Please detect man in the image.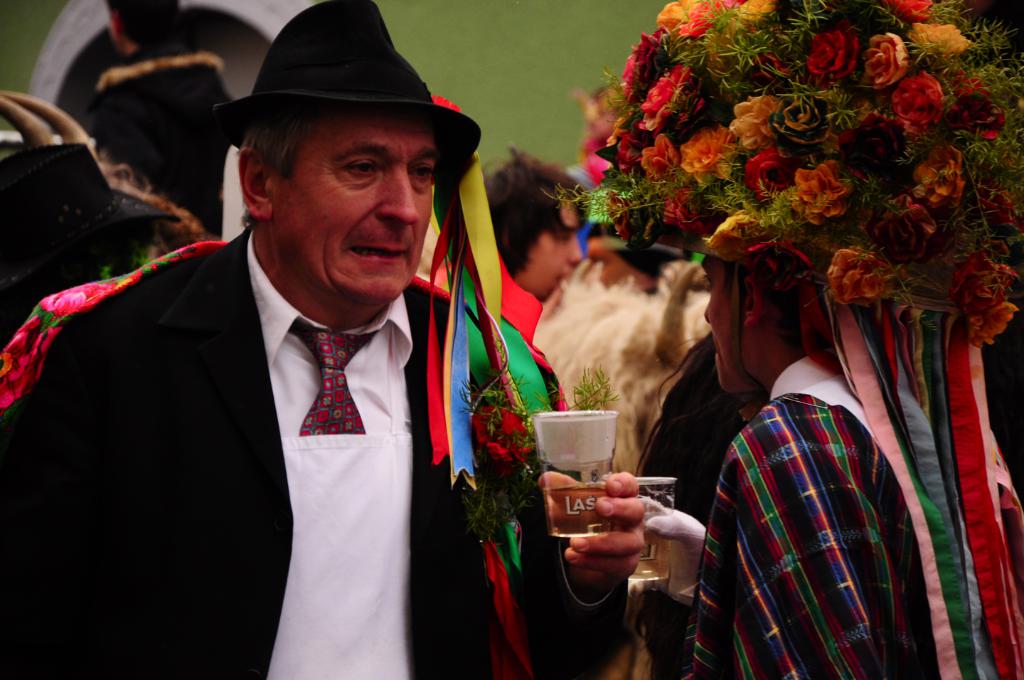
bbox(0, 0, 646, 679).
